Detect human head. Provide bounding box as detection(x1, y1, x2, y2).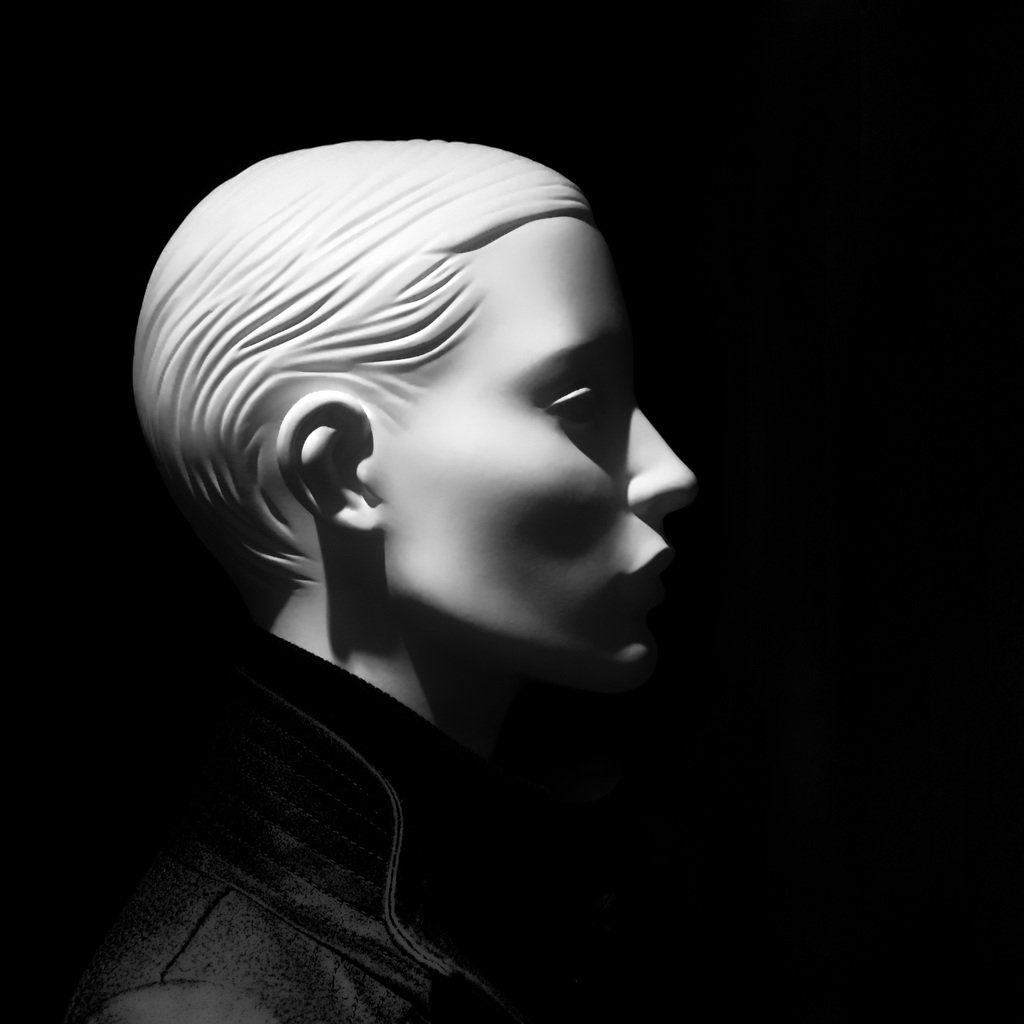
detection(259, 164, 747, 714).
